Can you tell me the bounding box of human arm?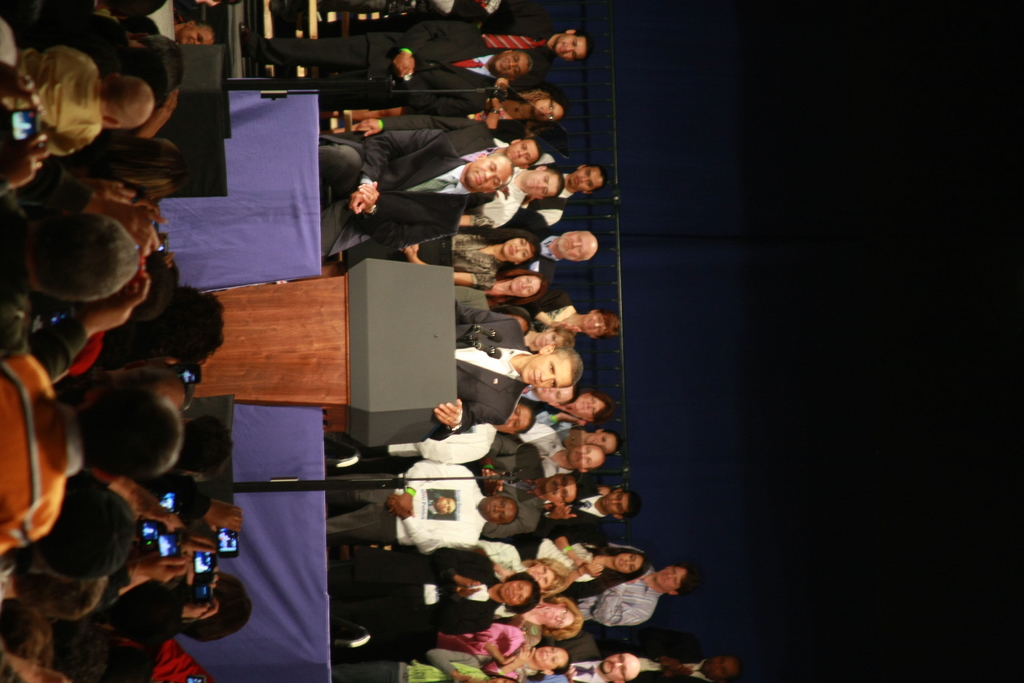
[415,589,485,636].
